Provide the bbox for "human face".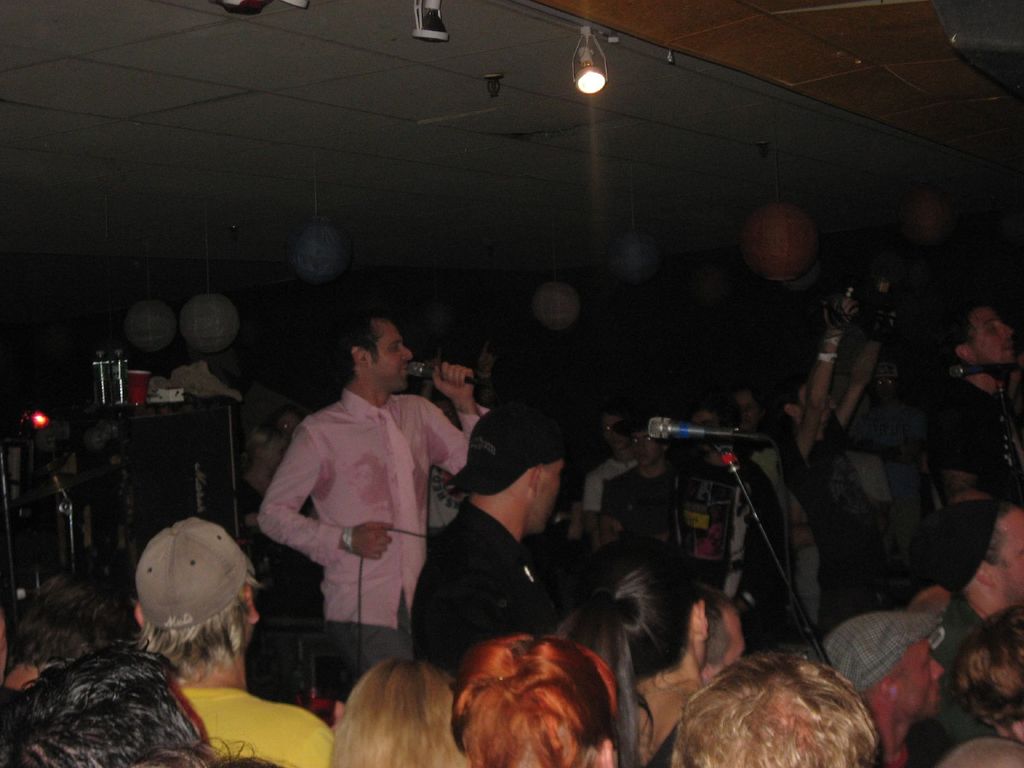
965/299/1016/368.
